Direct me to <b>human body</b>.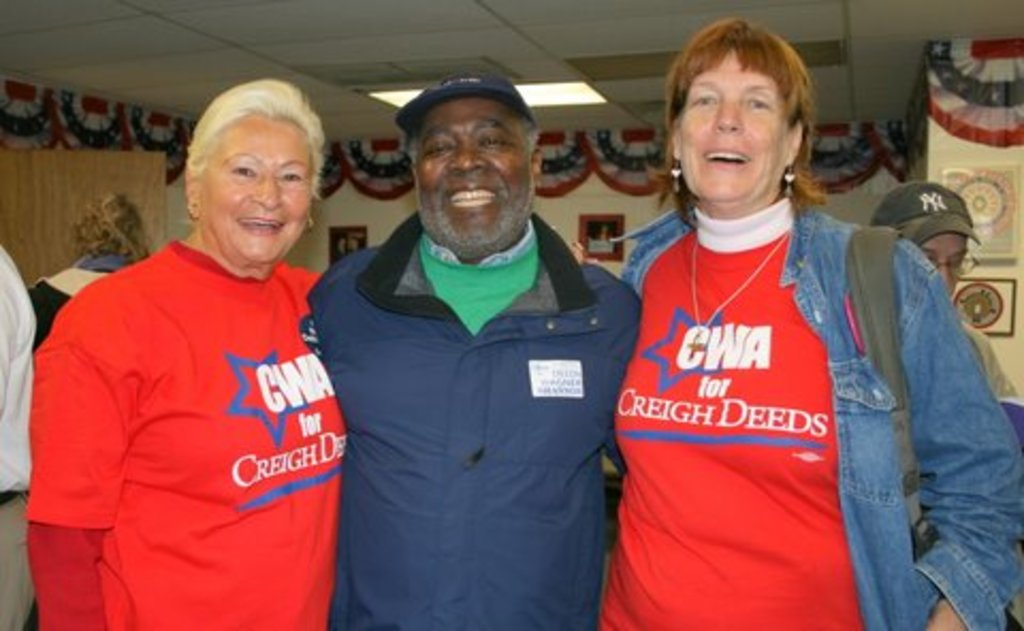
Direction: [28, 75, 350, 629].
